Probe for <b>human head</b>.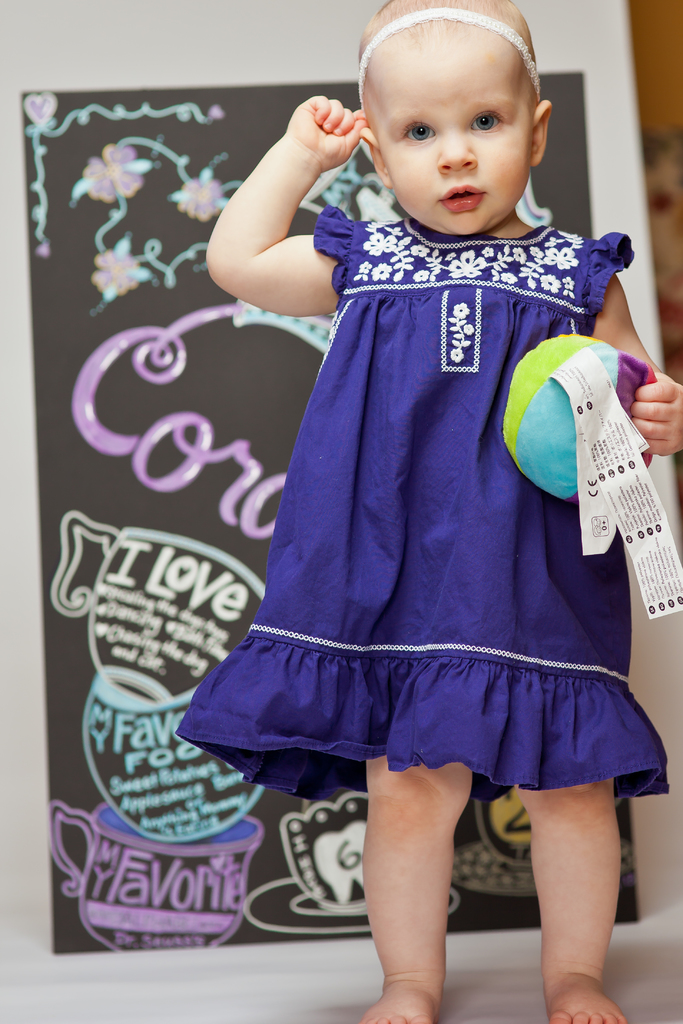
Probe result: region(318, 0, 562, 213).
